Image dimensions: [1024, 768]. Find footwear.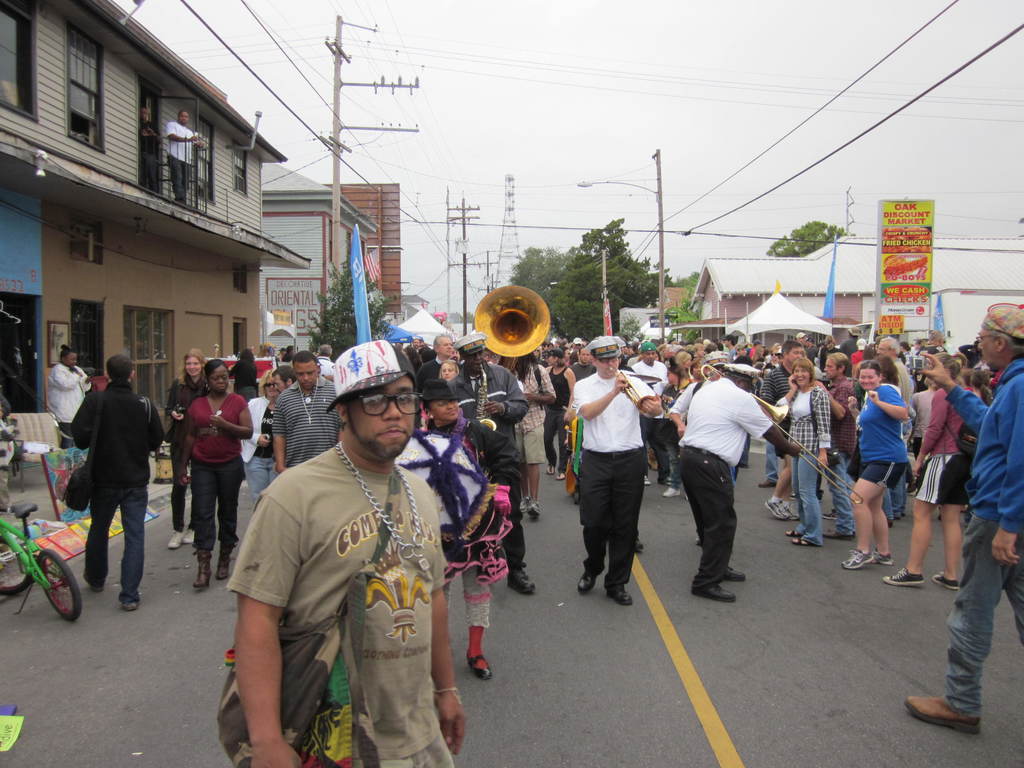
[661,484,681,499].
